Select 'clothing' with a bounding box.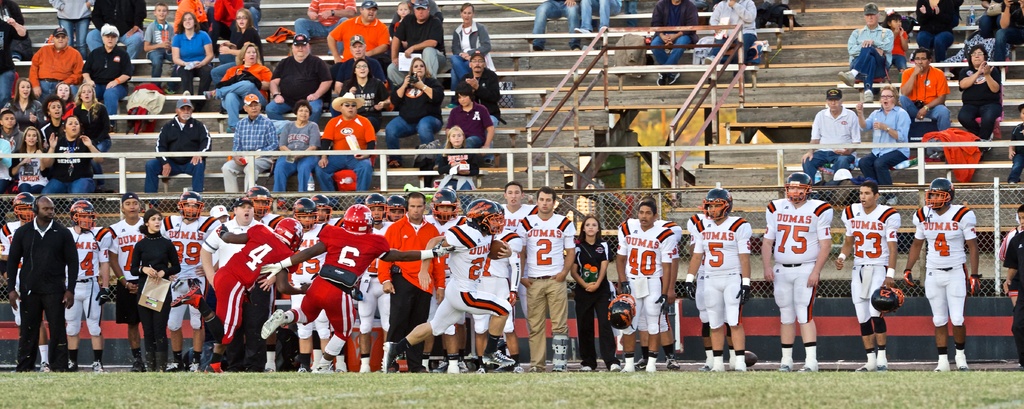
detection(390, 77, 444, 157).
